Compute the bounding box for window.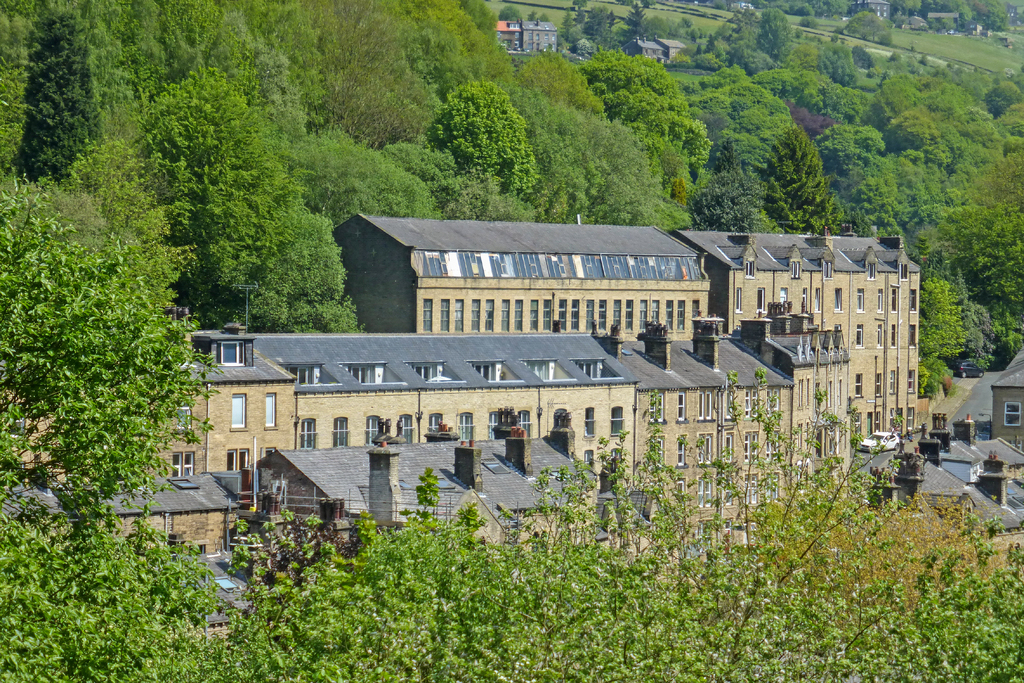
region(723, 391, 737, 415).
